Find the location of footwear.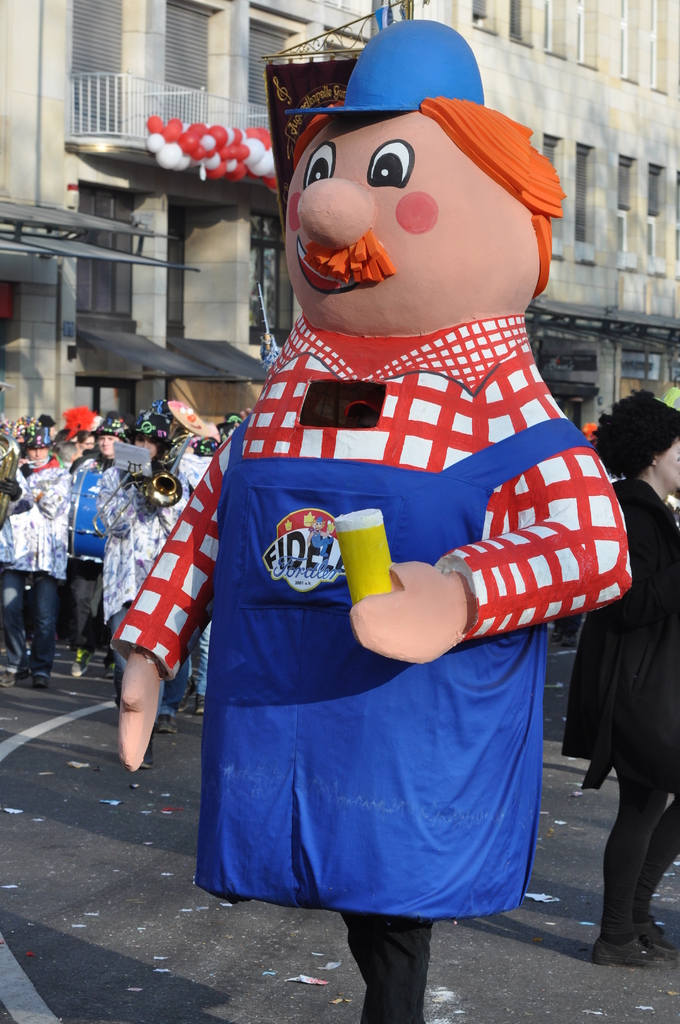
Location: 0 660 25 690.
